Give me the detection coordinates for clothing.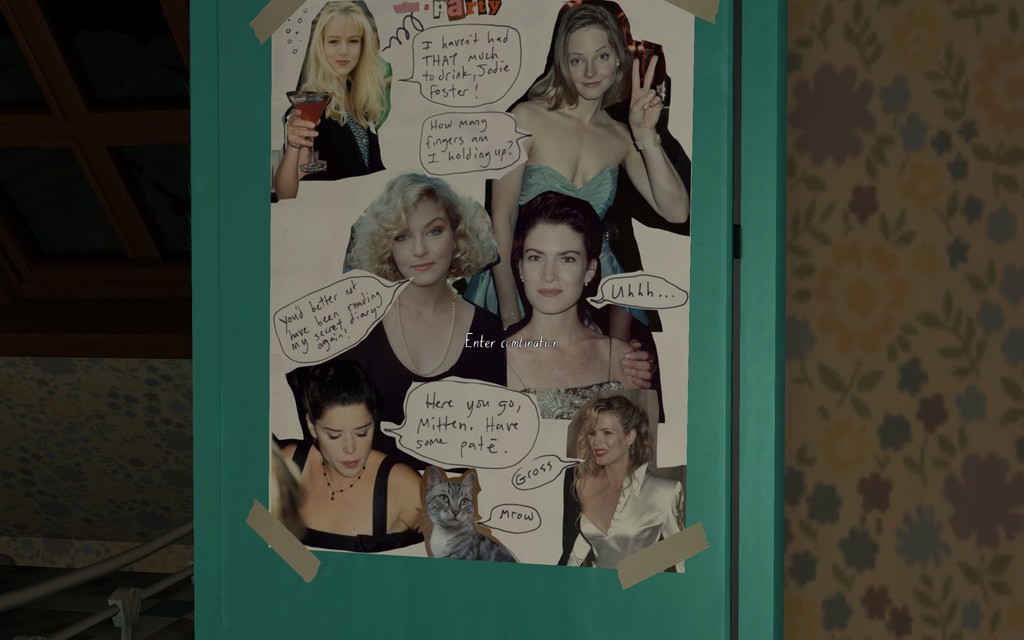
Rect(514, 340, 639, 445).
